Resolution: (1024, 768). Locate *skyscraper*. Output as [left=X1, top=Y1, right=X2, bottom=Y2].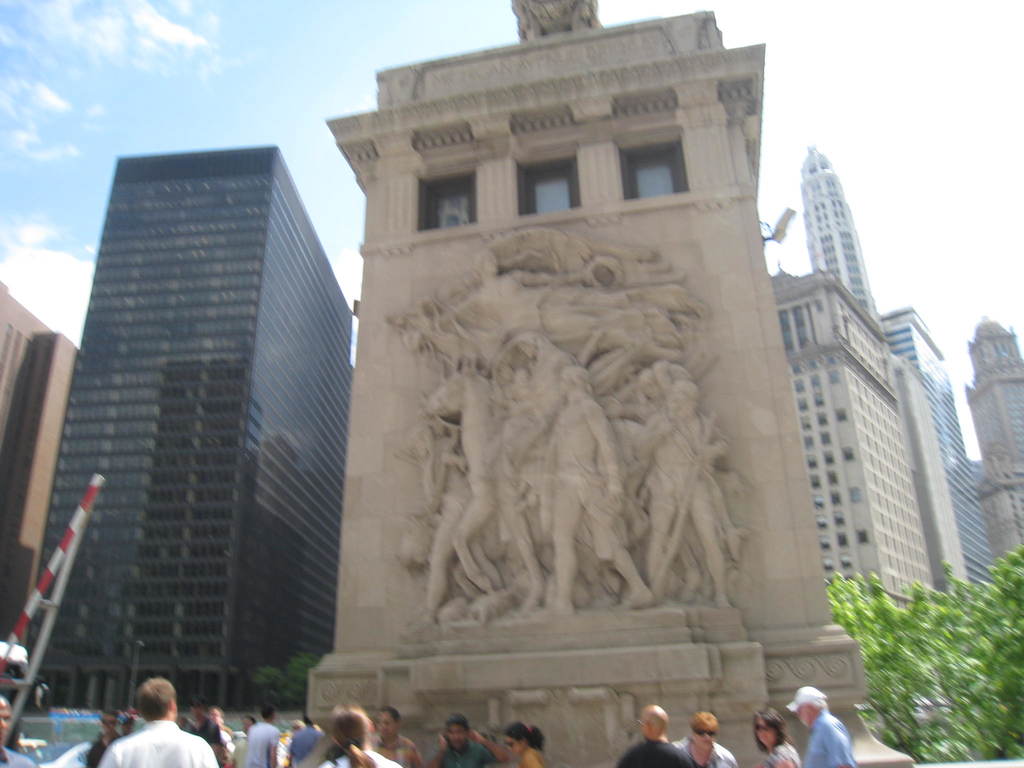
[left=318, top=0, right=919, bottom=767].
